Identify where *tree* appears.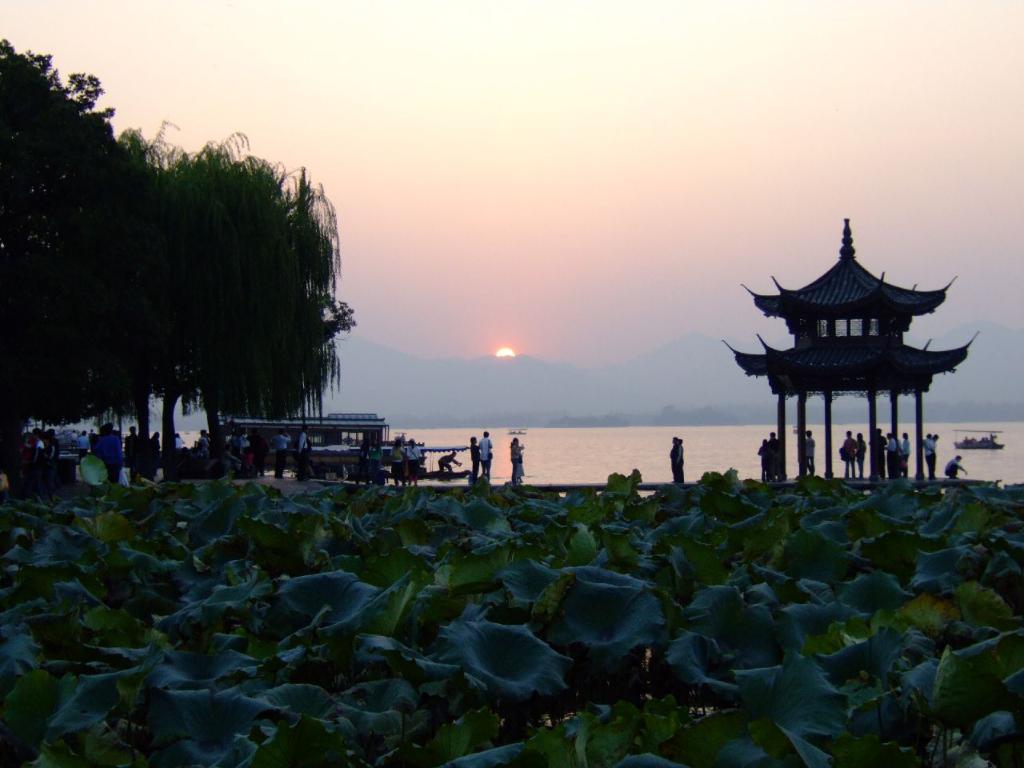
Appears at rect(0, 42, 166, 497).
